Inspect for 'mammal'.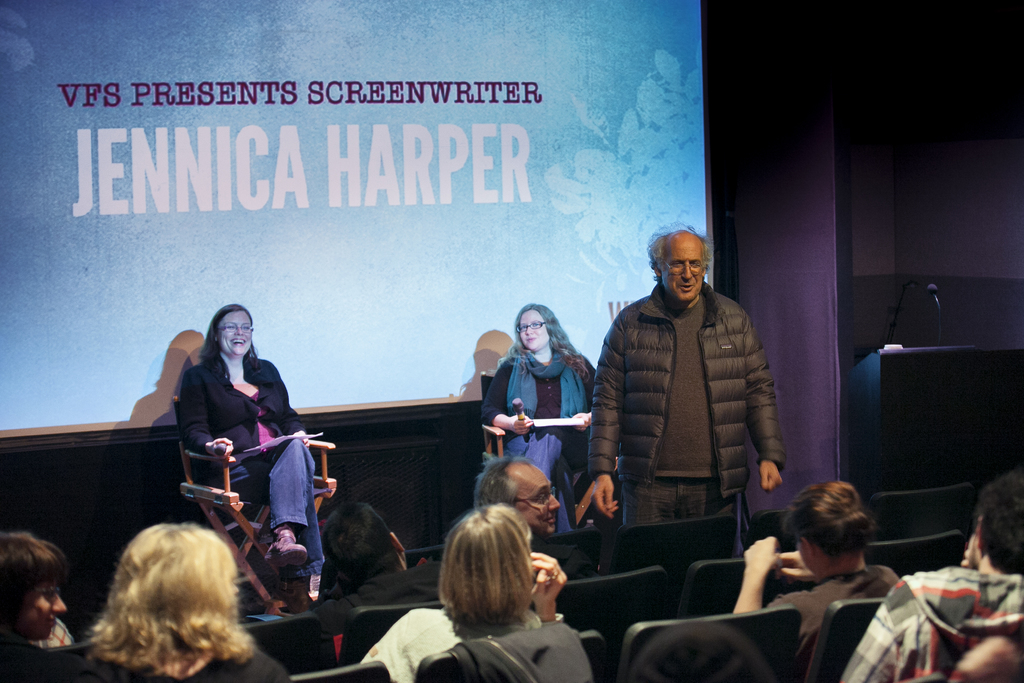
Inspection: bbox=[410, 502, 596, 682].
